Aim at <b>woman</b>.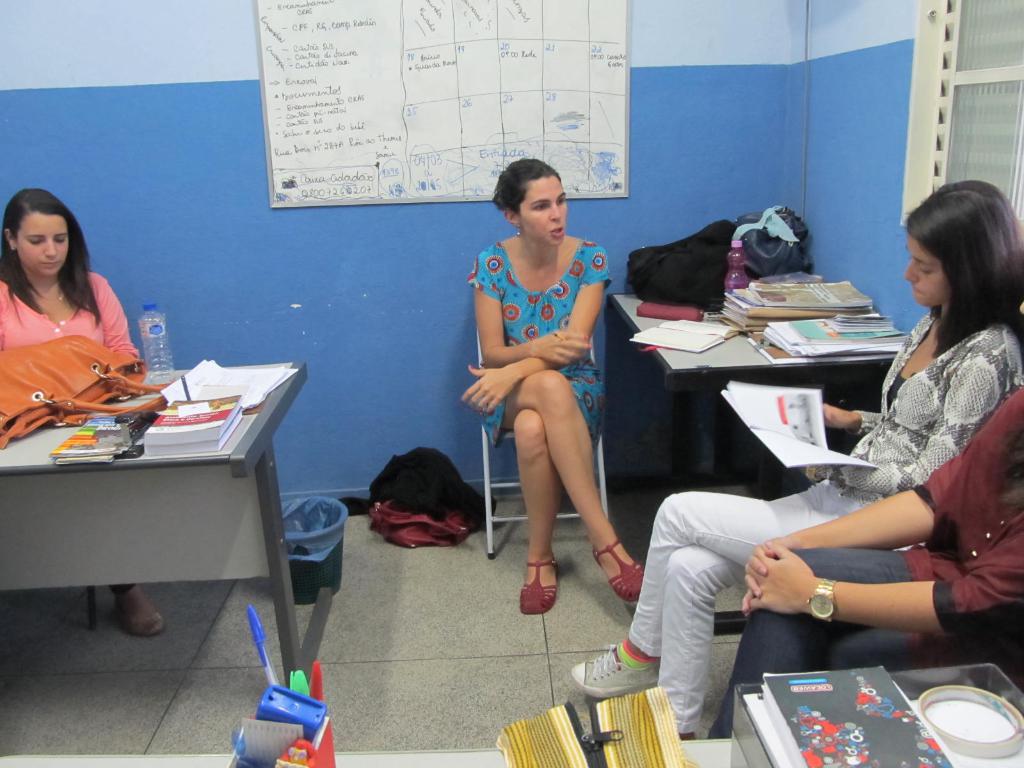
Aimed at bbox=(697, 298, 1023, 742).
